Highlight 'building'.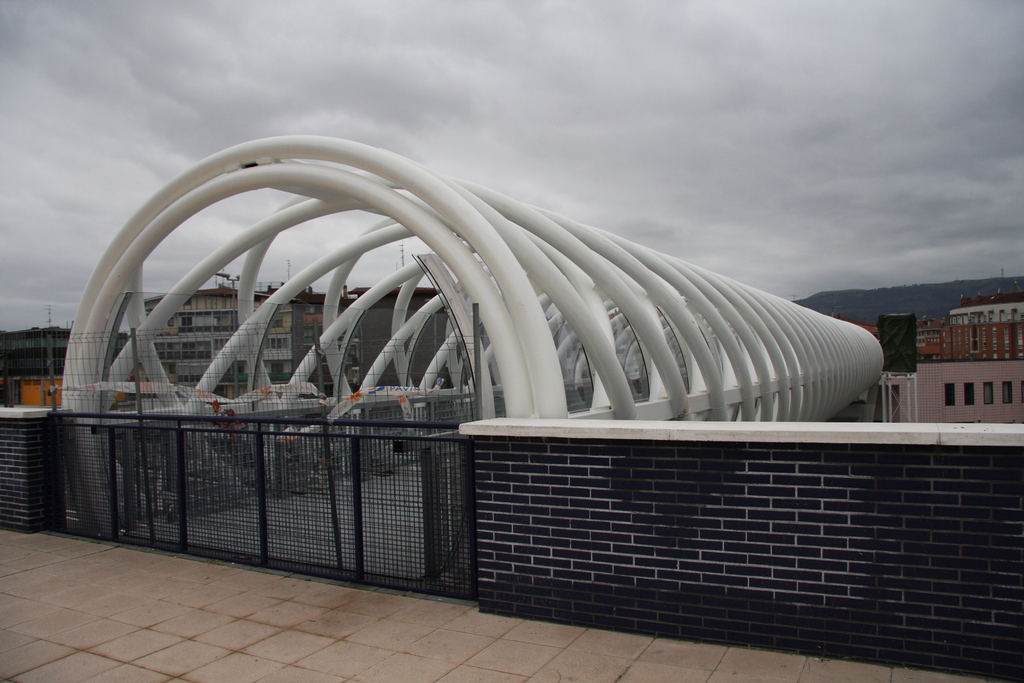
Highlighted region: bbox=[949, 291, 1023, 321].
